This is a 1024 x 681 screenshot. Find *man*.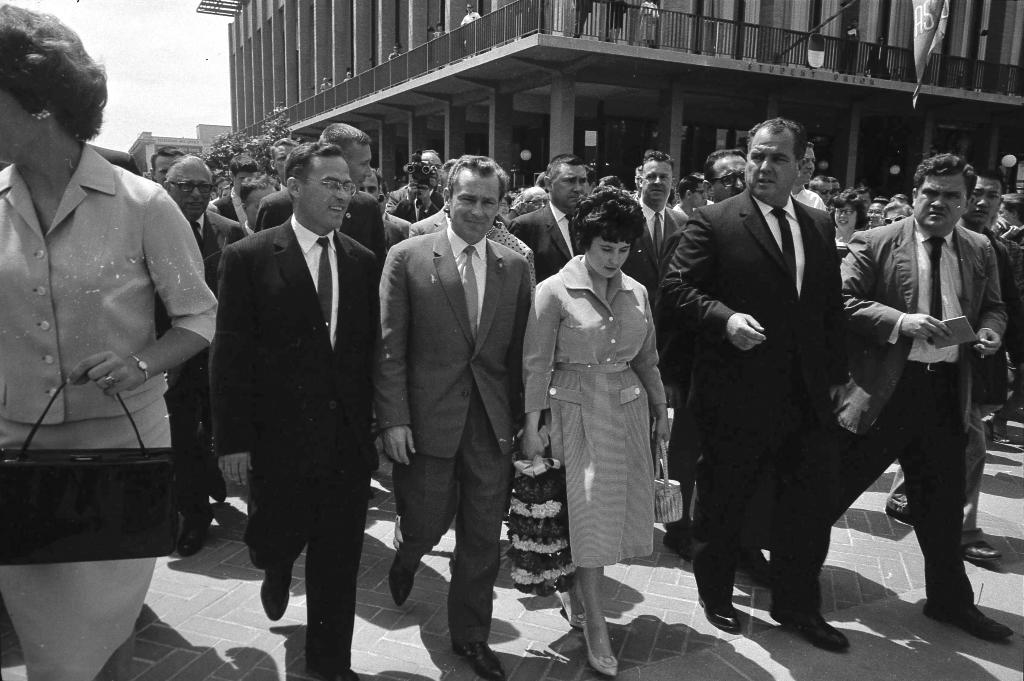
Bounding box: [x1=875, y1=161, x2=1016, y2=562].
